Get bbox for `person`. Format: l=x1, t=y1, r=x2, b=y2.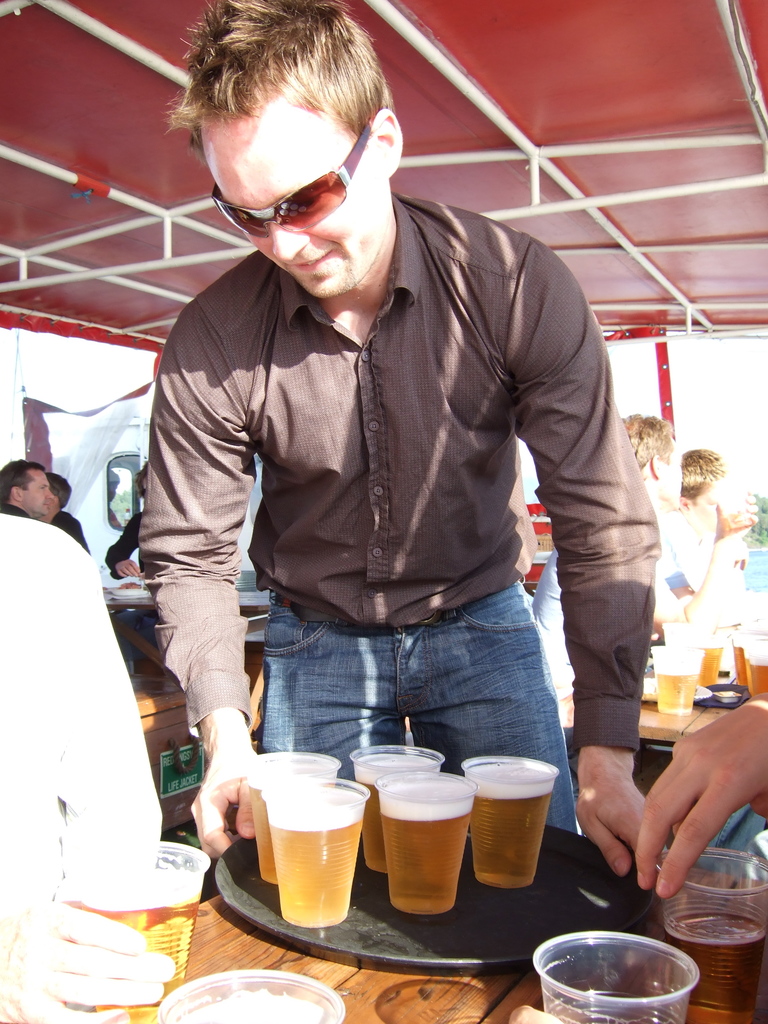
l=0, t=455, r=54, b=518.
